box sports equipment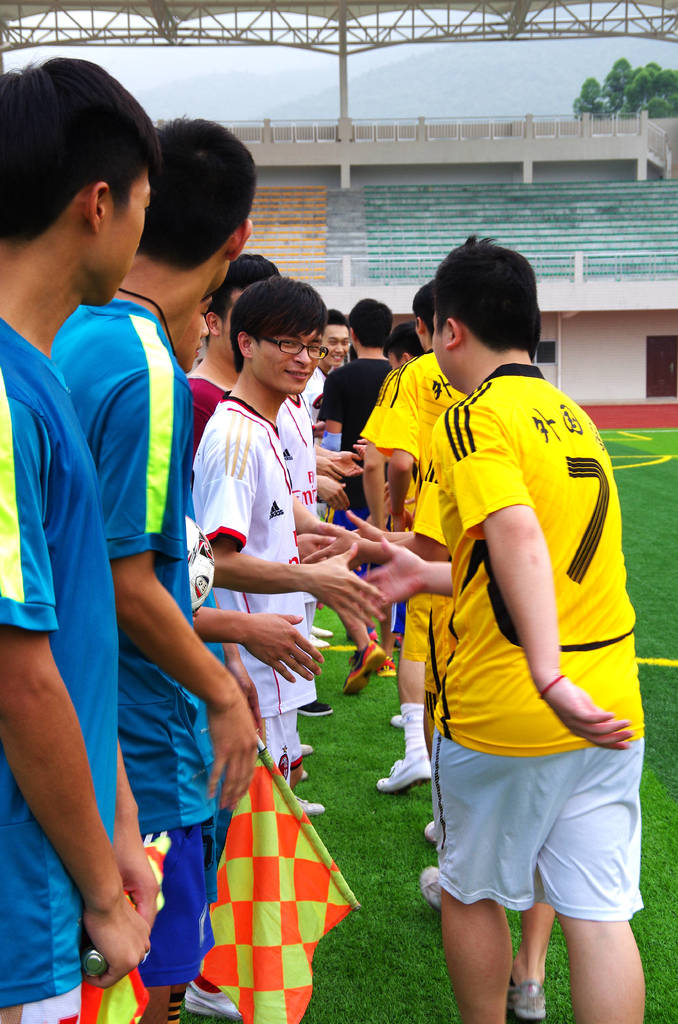
detection(417, 864, 439, 913)
